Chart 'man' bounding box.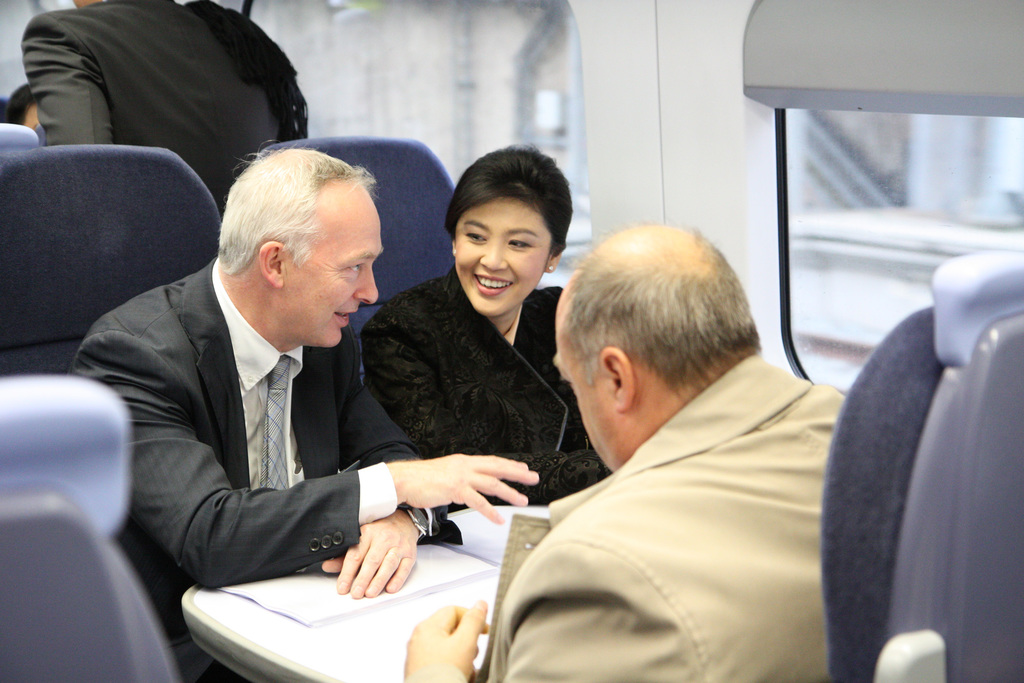
Charted: (402,214,839,682).
